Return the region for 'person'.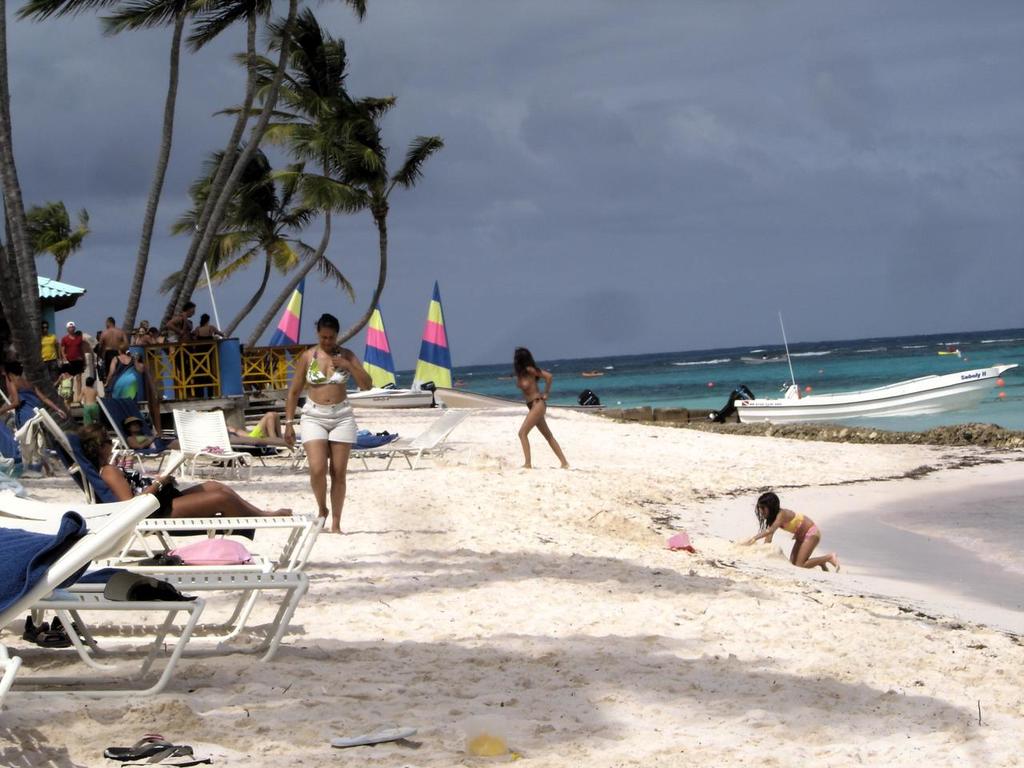
[left=165, top=299, right=194, bottom=363].
